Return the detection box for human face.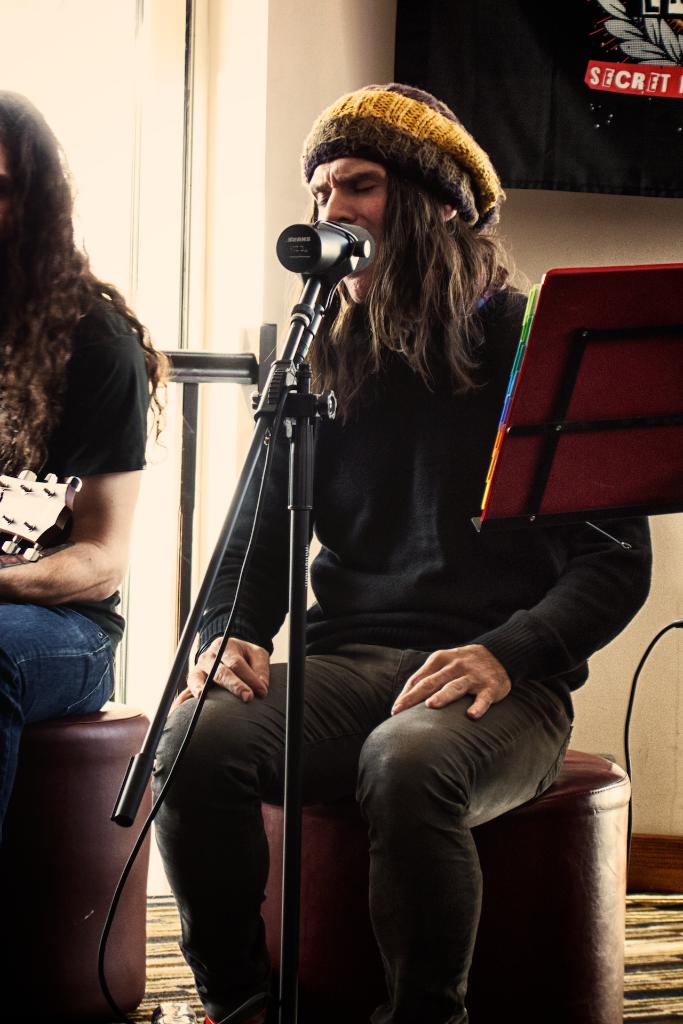
(x1=0, y1=150, x2=9, y2=223).
